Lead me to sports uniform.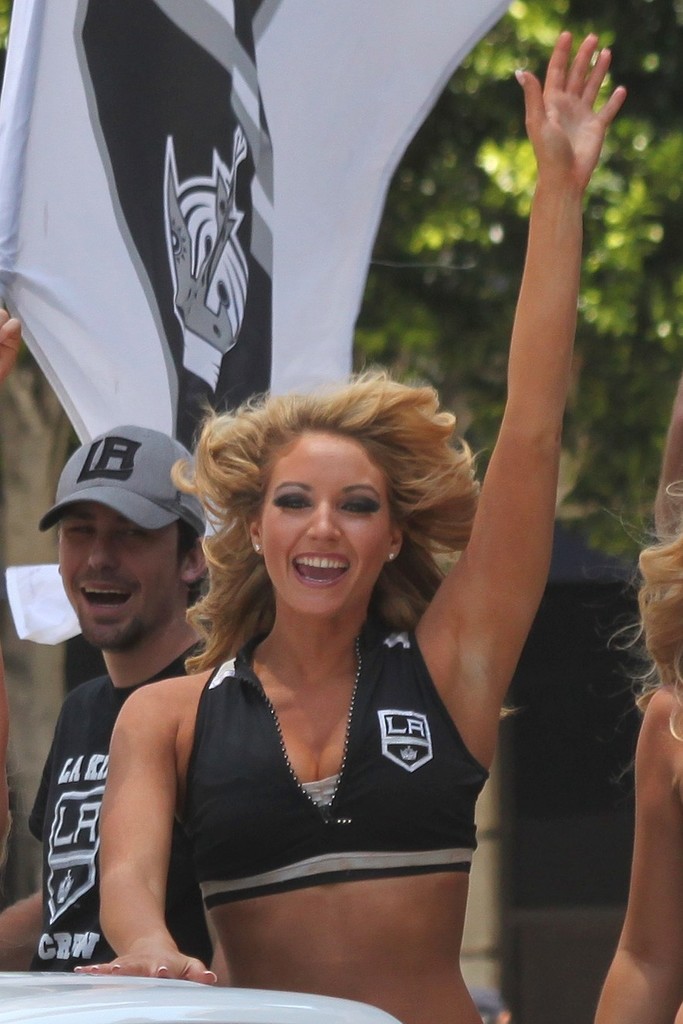
Lead to BBox(29, 626, 217, 981).
